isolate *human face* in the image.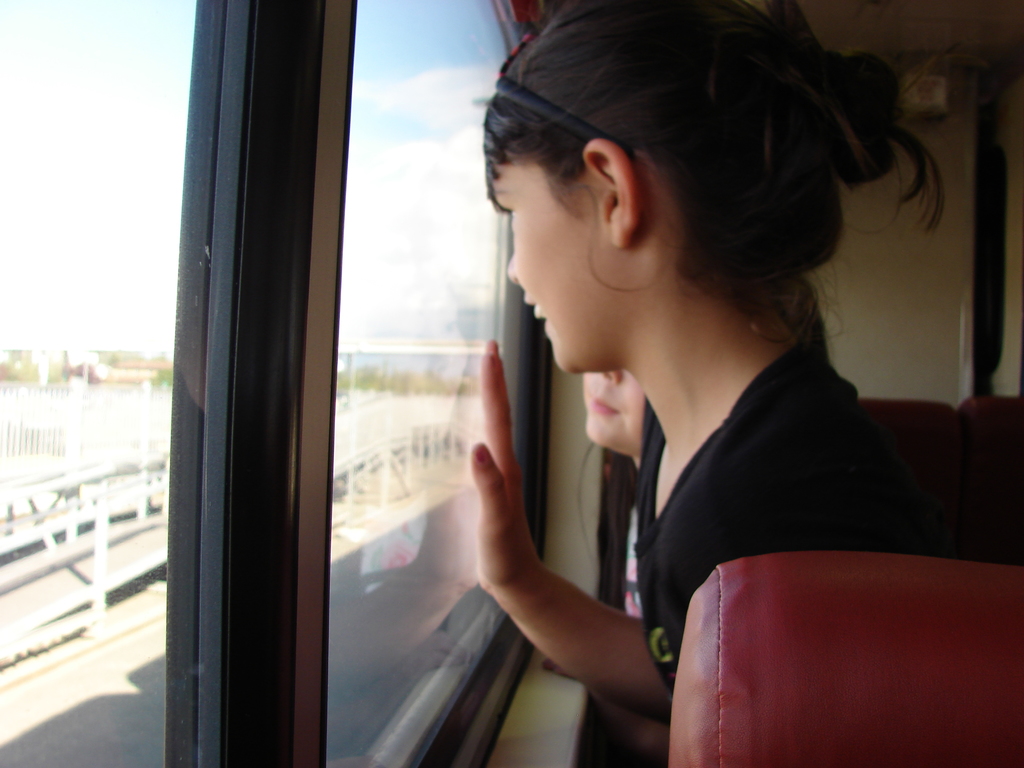
Isolated region: 585,362,649,444.
